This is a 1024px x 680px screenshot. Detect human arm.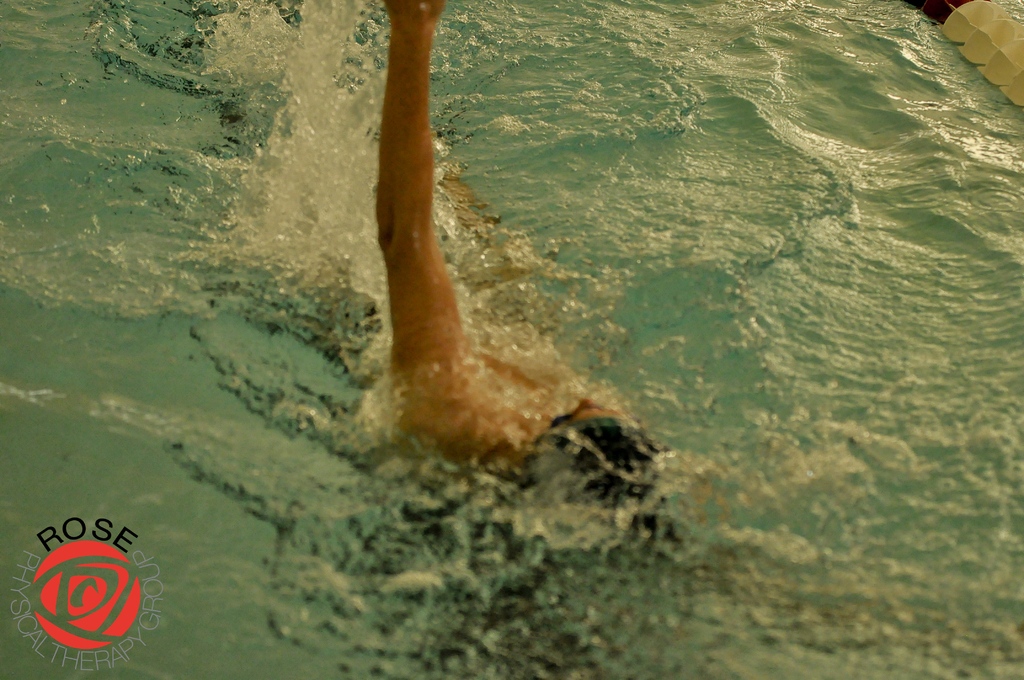
x1=378, y1=3, x2=523, y2=473.
